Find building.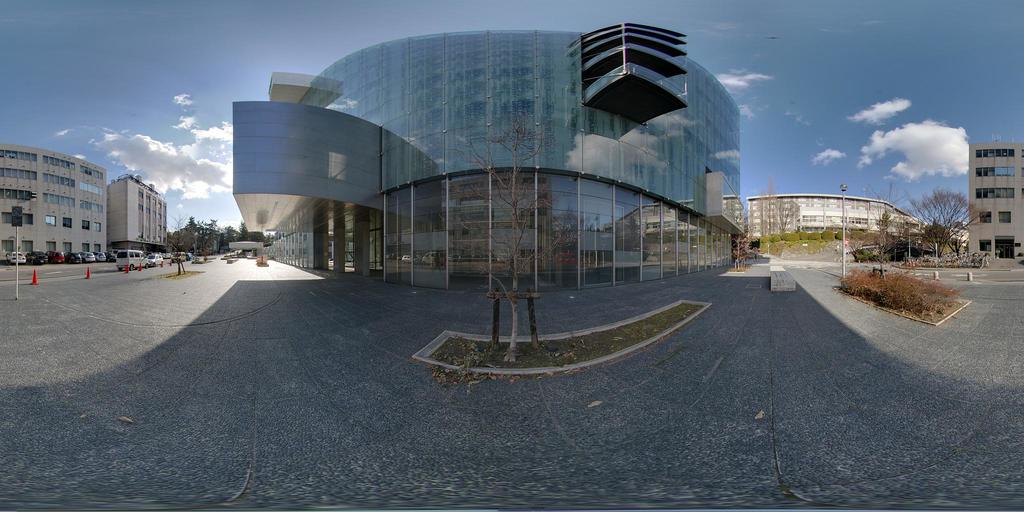
{"x1": 3, "y1": 148, "x2": 105, "y2": 260}.
